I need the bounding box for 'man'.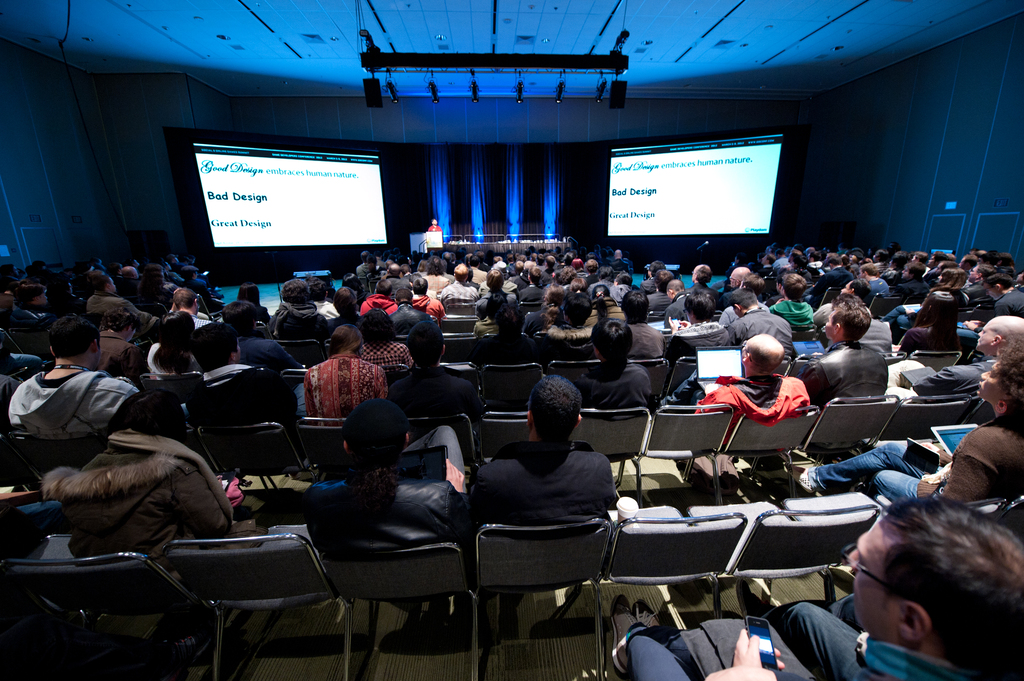
Here it is: 391, 291, 436, 322.
